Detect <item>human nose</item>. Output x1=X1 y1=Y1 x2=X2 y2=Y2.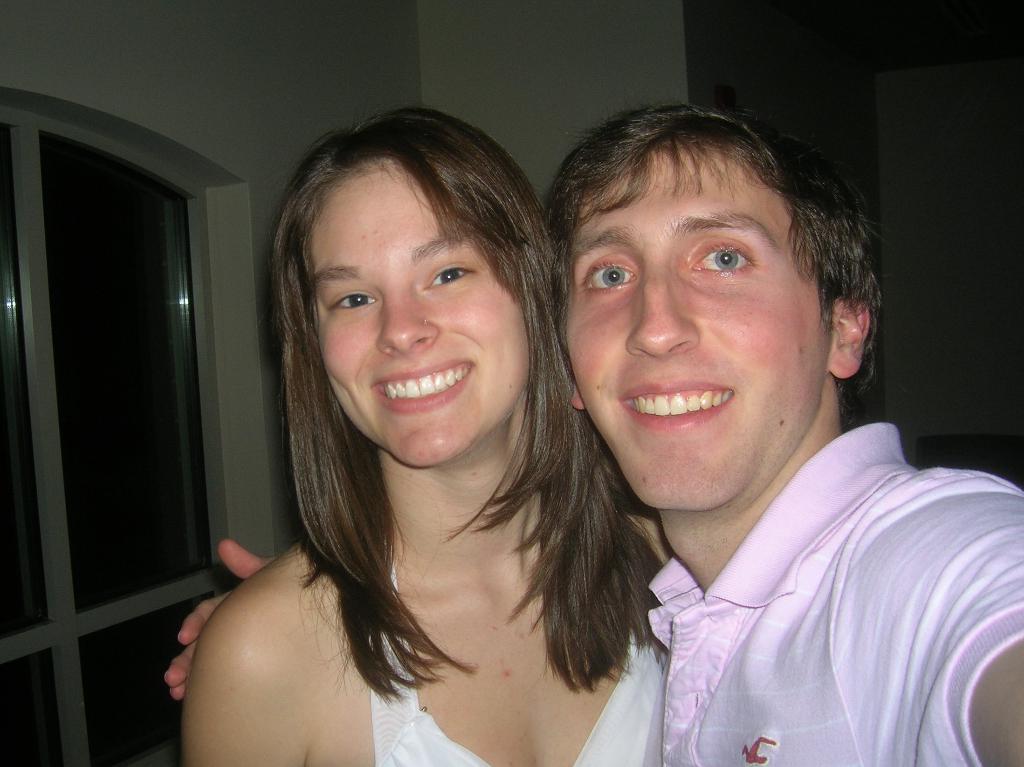
x1=378 y1=283 x2=444 y2=356.
